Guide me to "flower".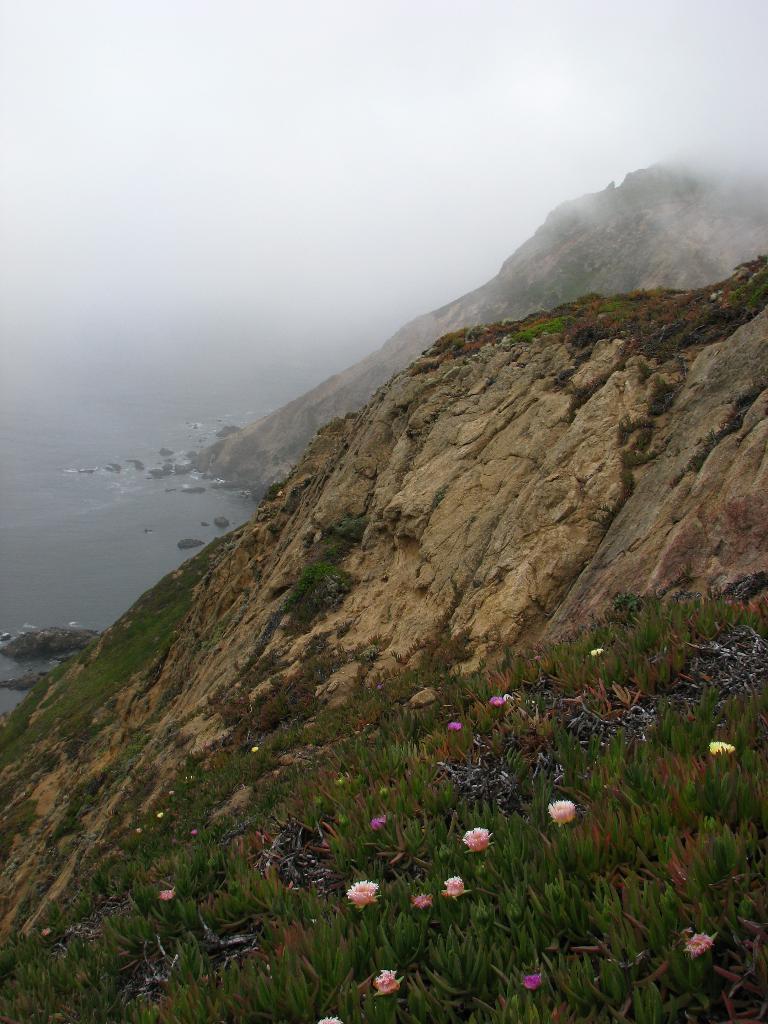
Guidance: locate(412, 893, 431, 911).
